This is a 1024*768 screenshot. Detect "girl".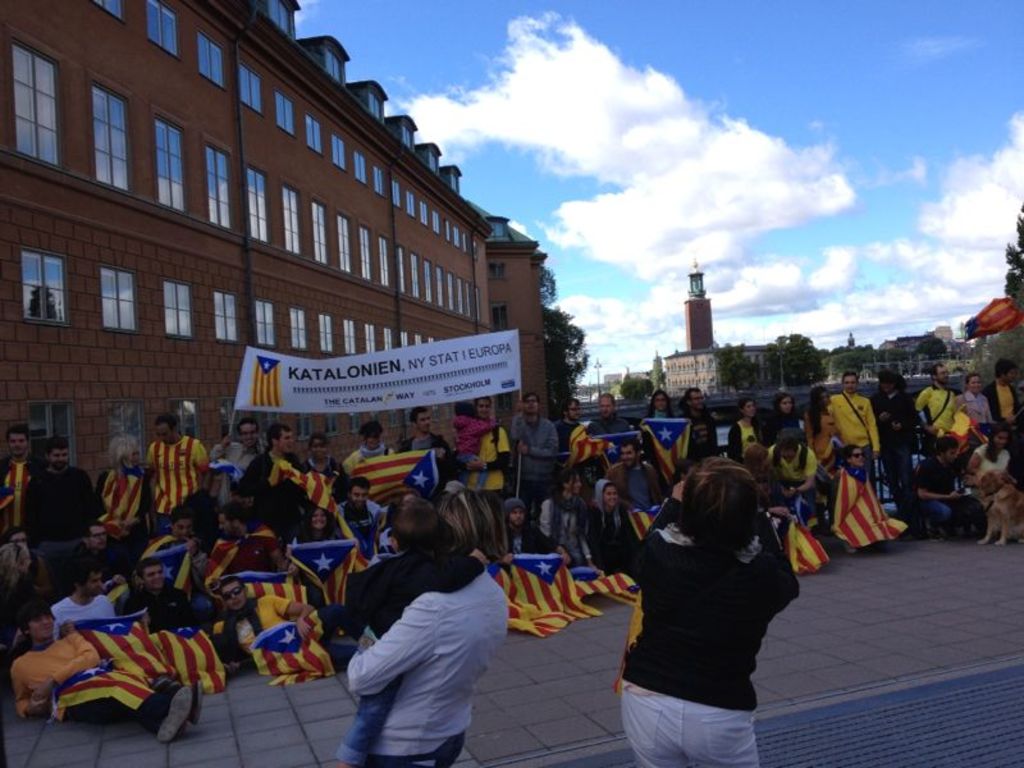
(969,422,1011,536).
